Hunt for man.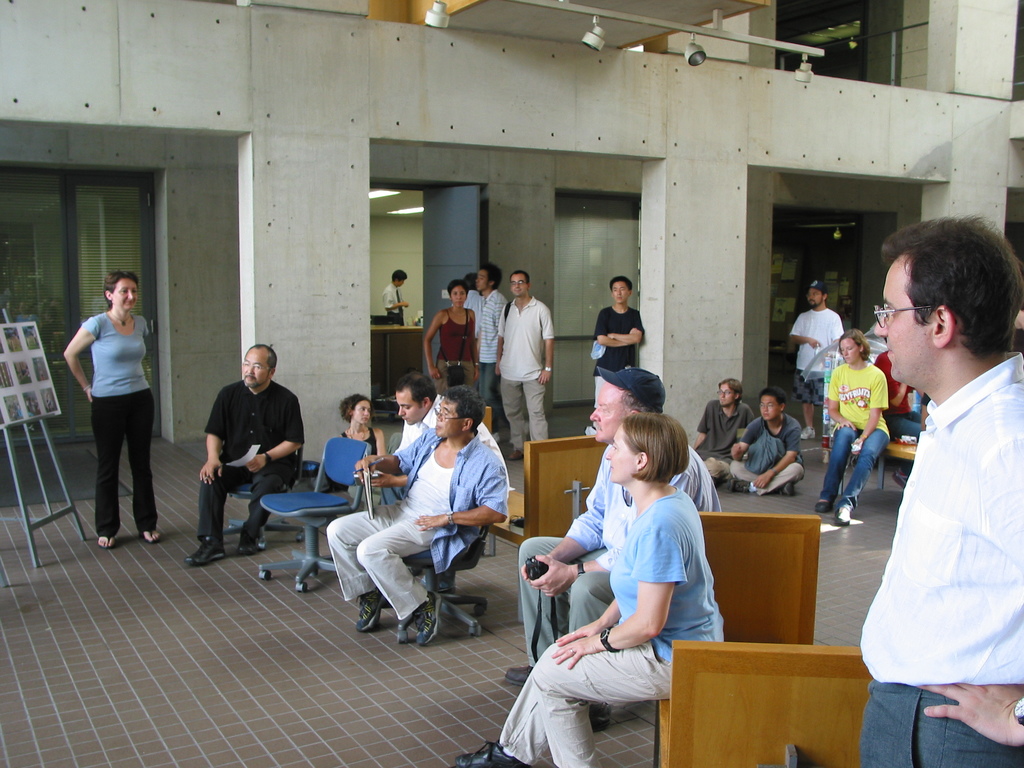
Hunted down at <box>691,373,760,499</box>.
